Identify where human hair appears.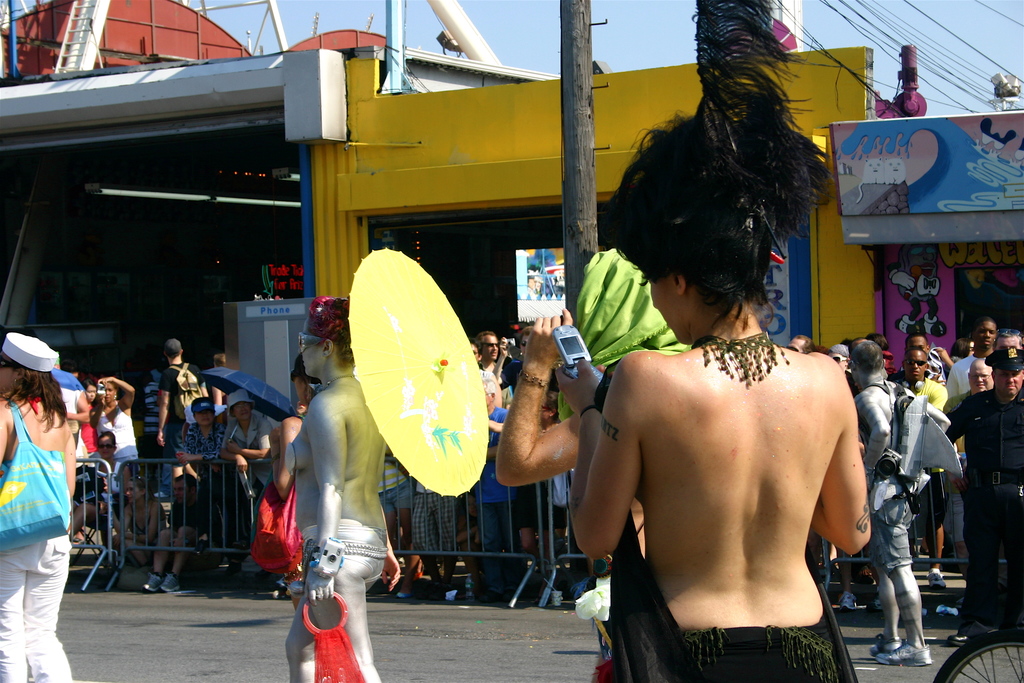
Appears at {"left": 96, "top": 431, "right": 118, "bottom": 448}.
